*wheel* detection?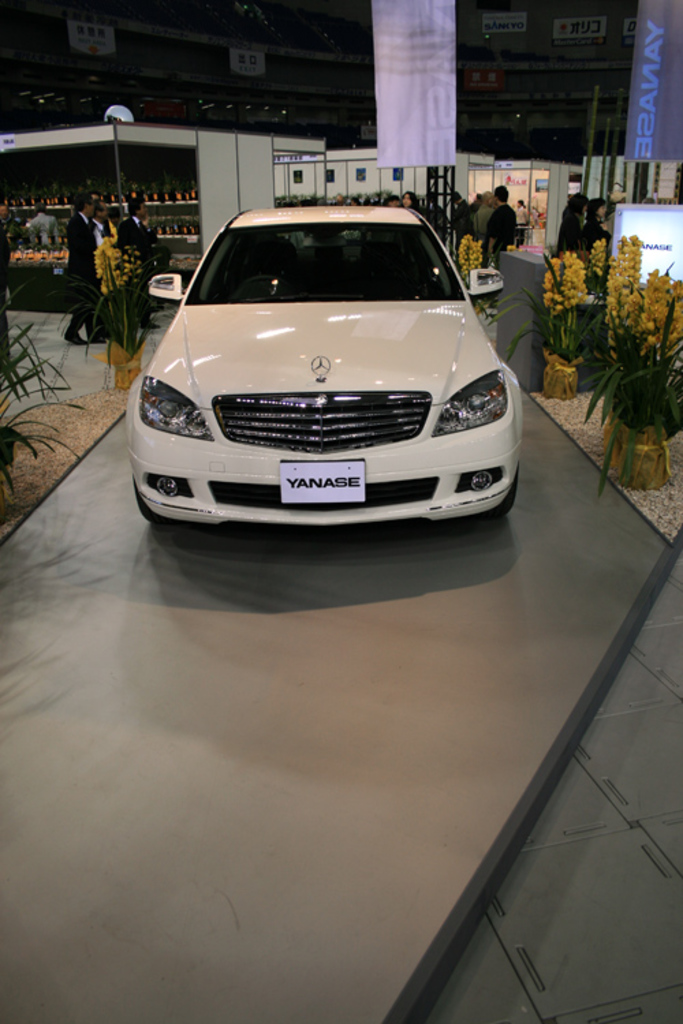
box(92, 238, 160, 388)
